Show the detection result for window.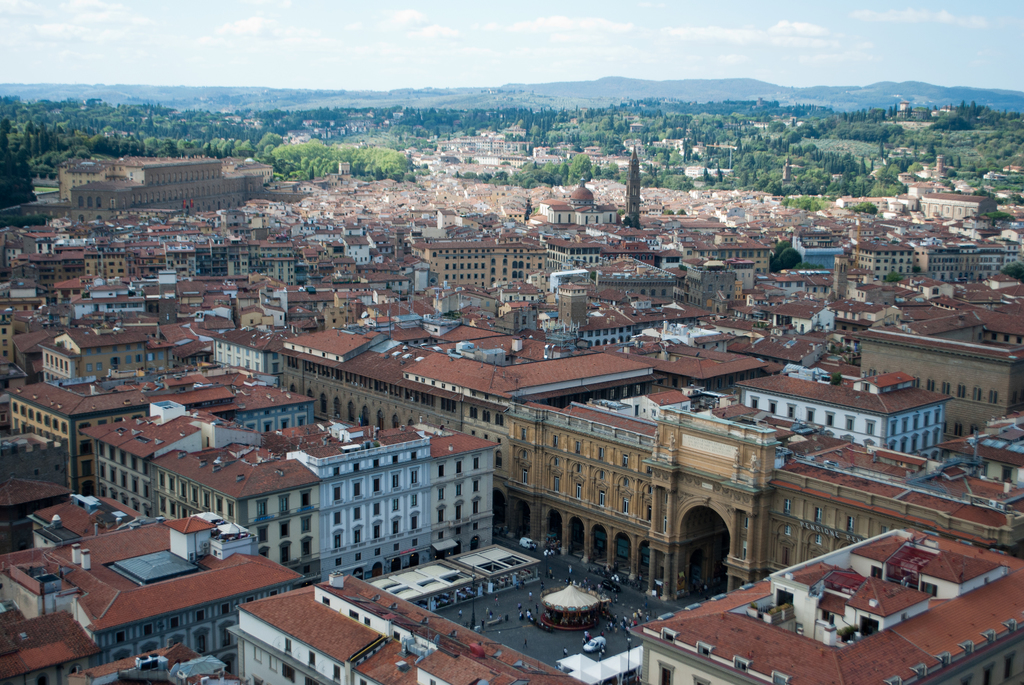
Rect(440, 488, 445, 496).
